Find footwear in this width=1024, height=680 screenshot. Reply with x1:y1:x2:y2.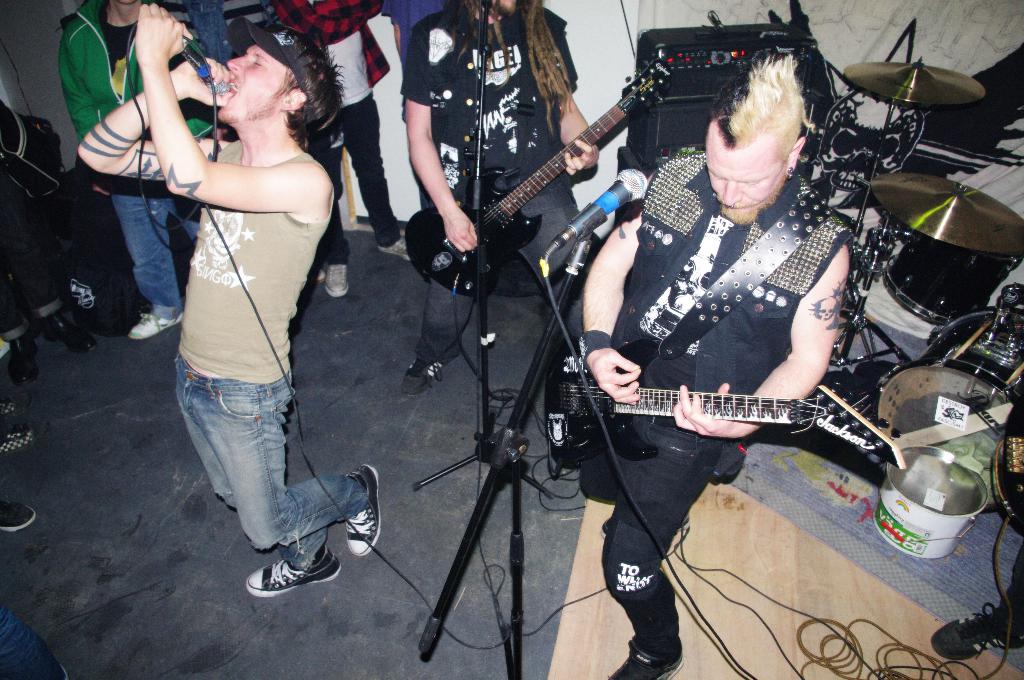
0:496:42:534.
